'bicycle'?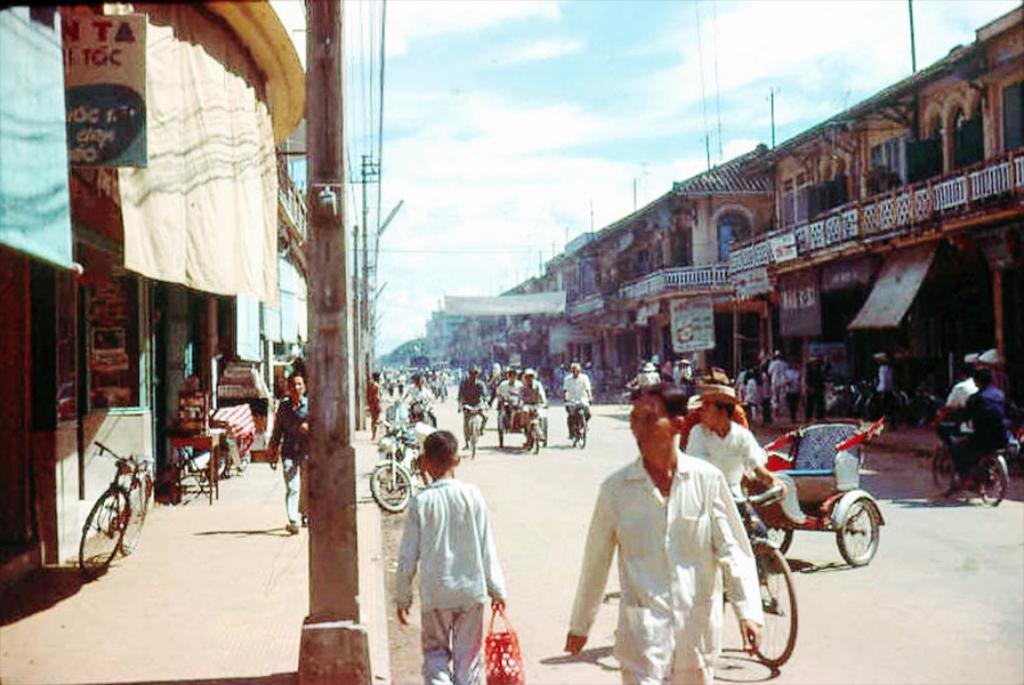
bbox=[557, 395, 588, 452]
